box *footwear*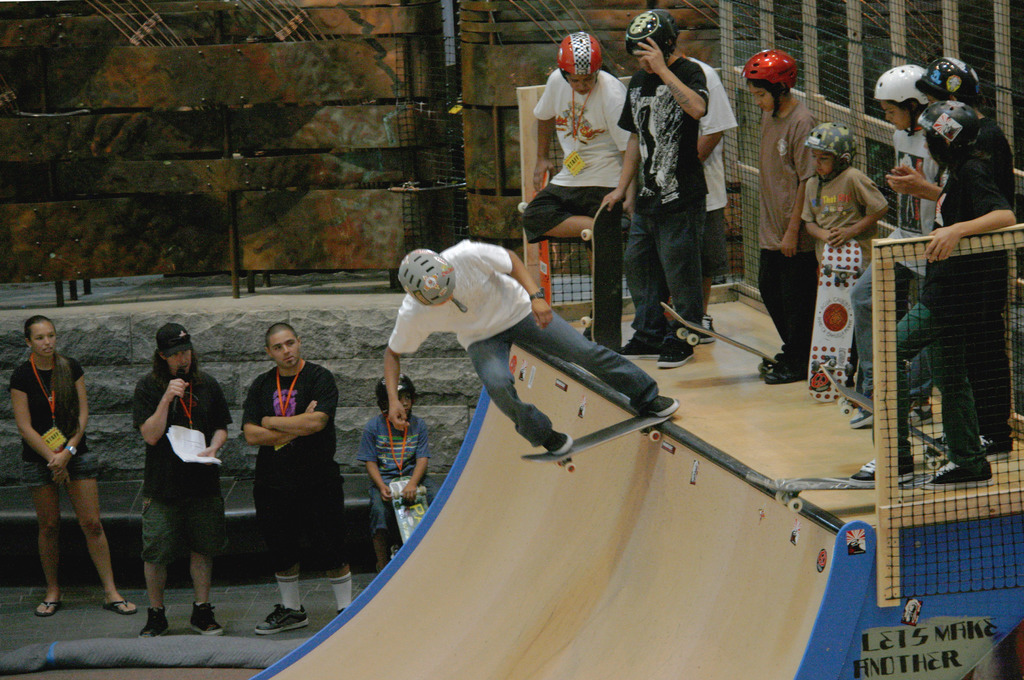
crop(189, 603, 223, 638)
